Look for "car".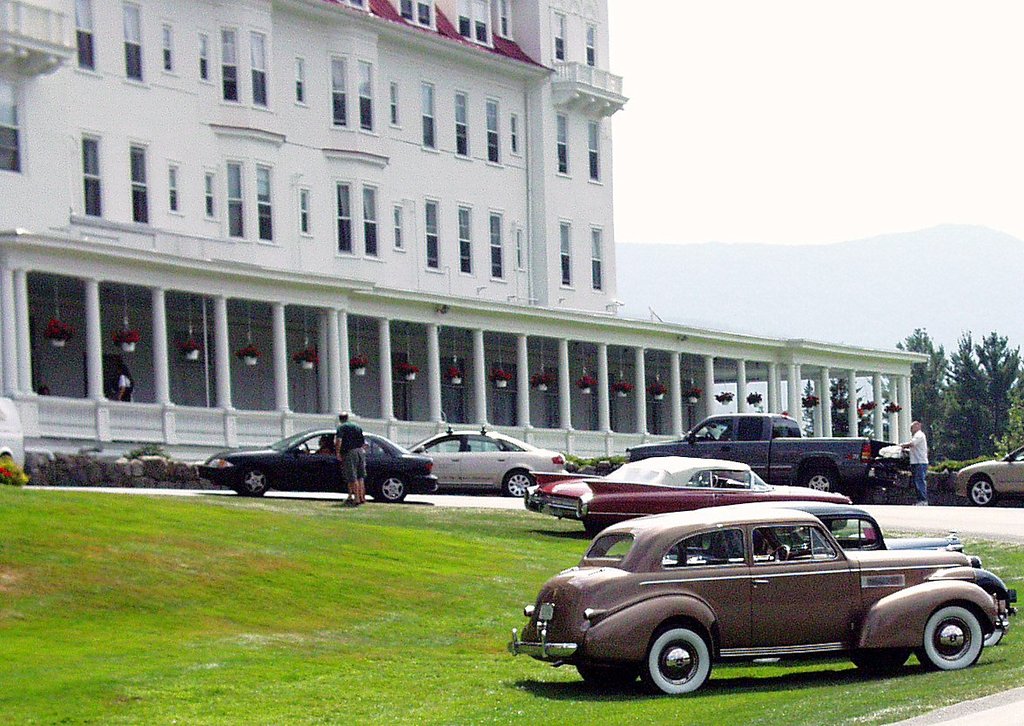
Found: bbox=(957, 447, 1023, 508).
